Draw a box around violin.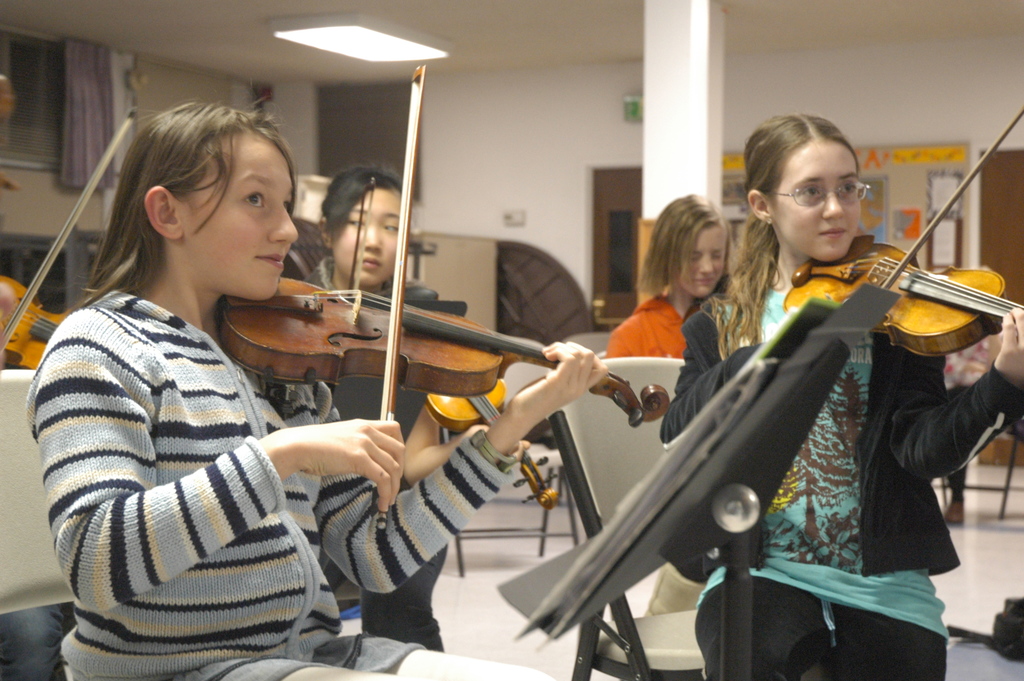
left=195, top=150, right=671, bottom=492.
